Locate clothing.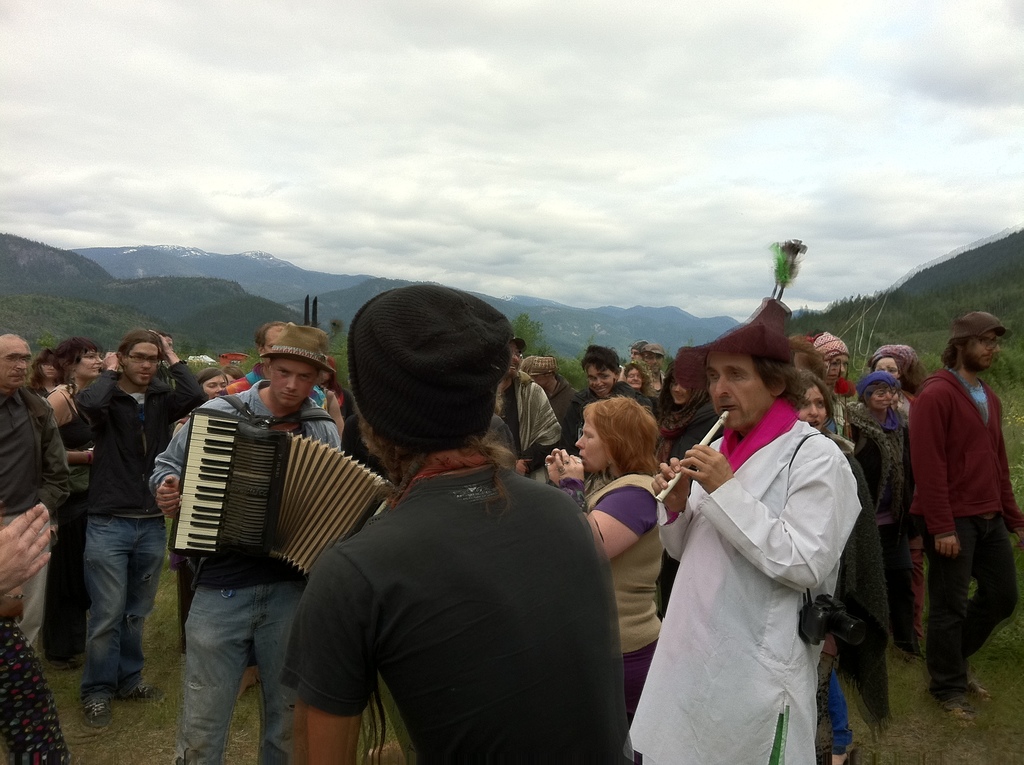
Bounding box: (left=628, top=393, right=862, bottom=764).
